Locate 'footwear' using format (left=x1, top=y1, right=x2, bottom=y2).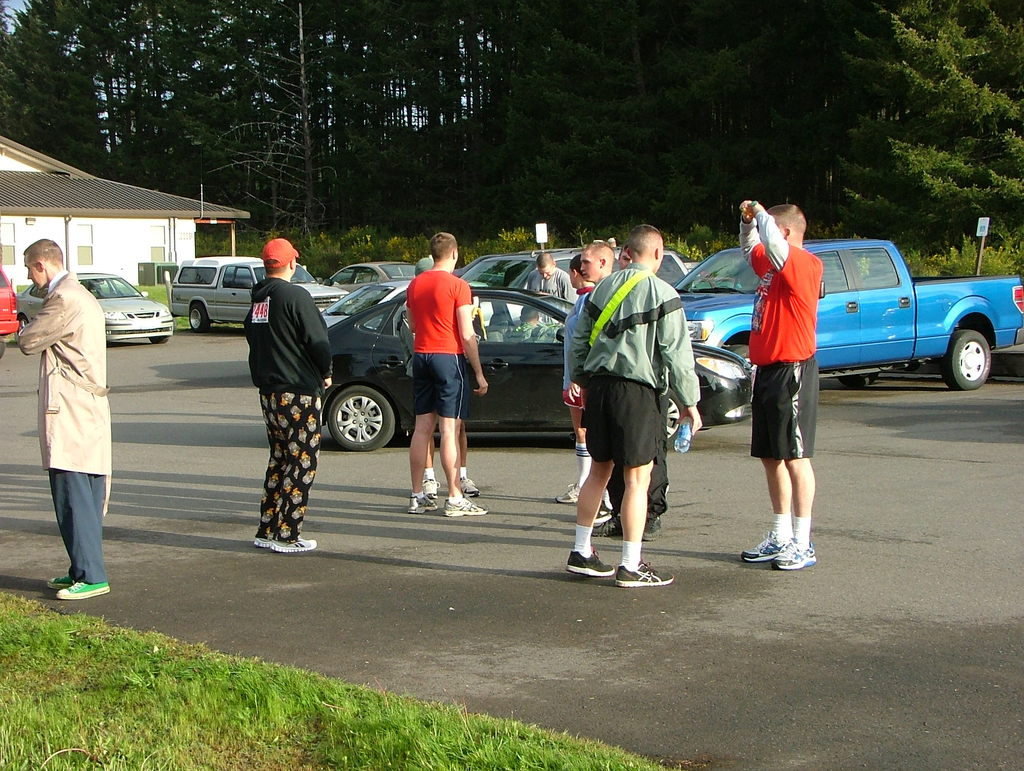
(left=443, top=496, right=489, bottom=514).
